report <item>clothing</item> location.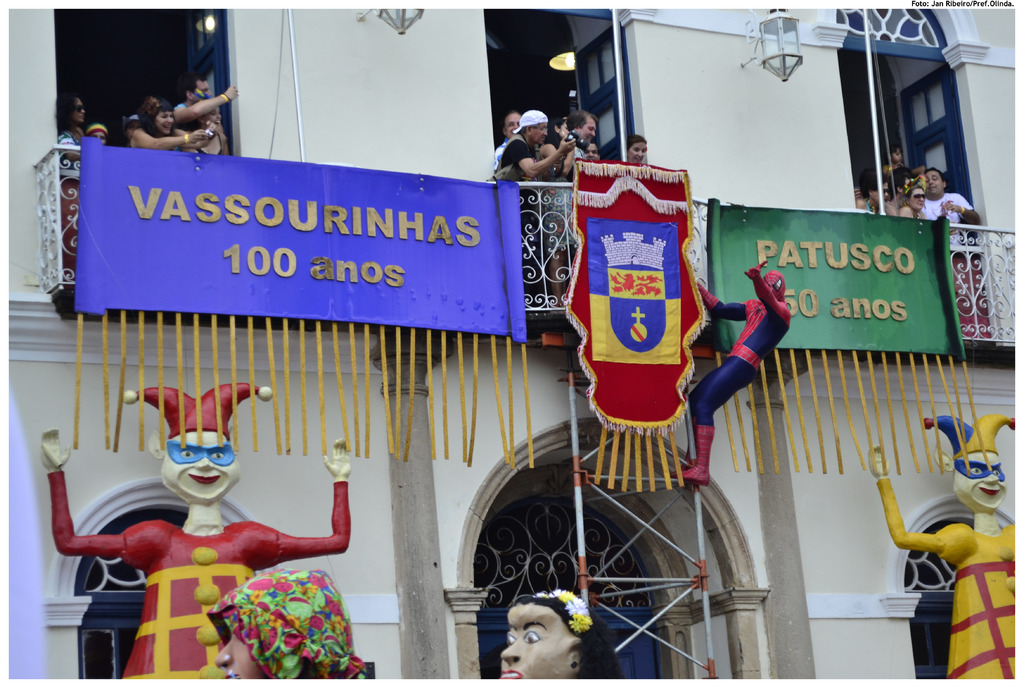
Report: select_region(53, 126, 90, 272).
